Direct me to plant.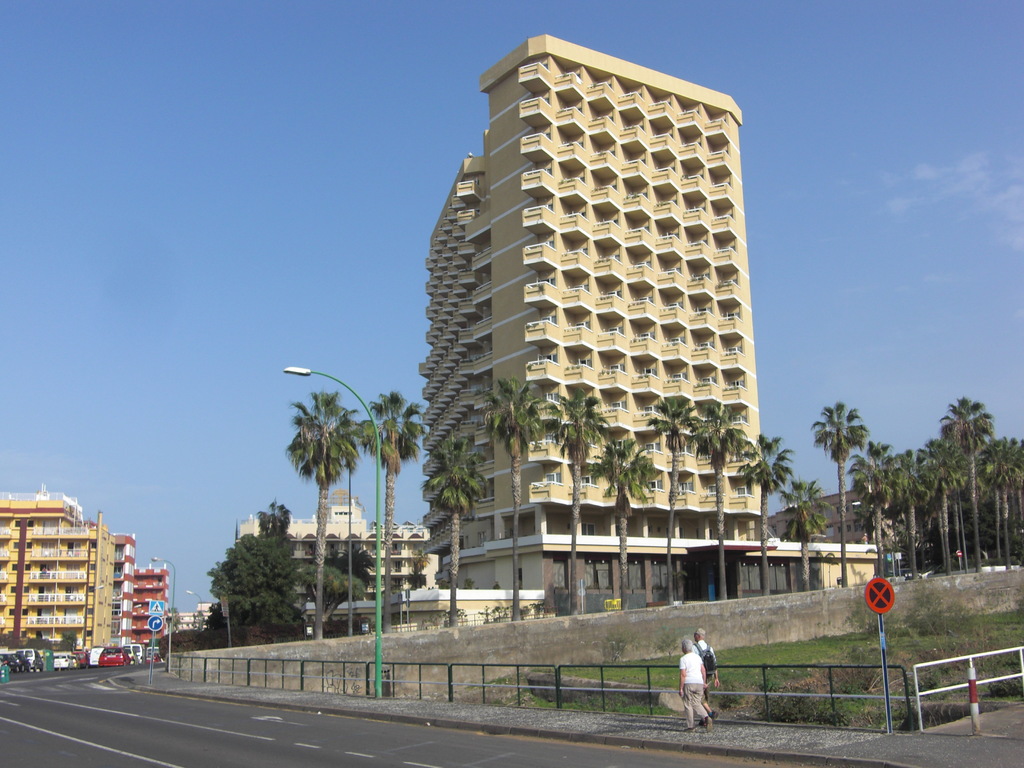
Direction: detection(393, 611, 414, 627).
